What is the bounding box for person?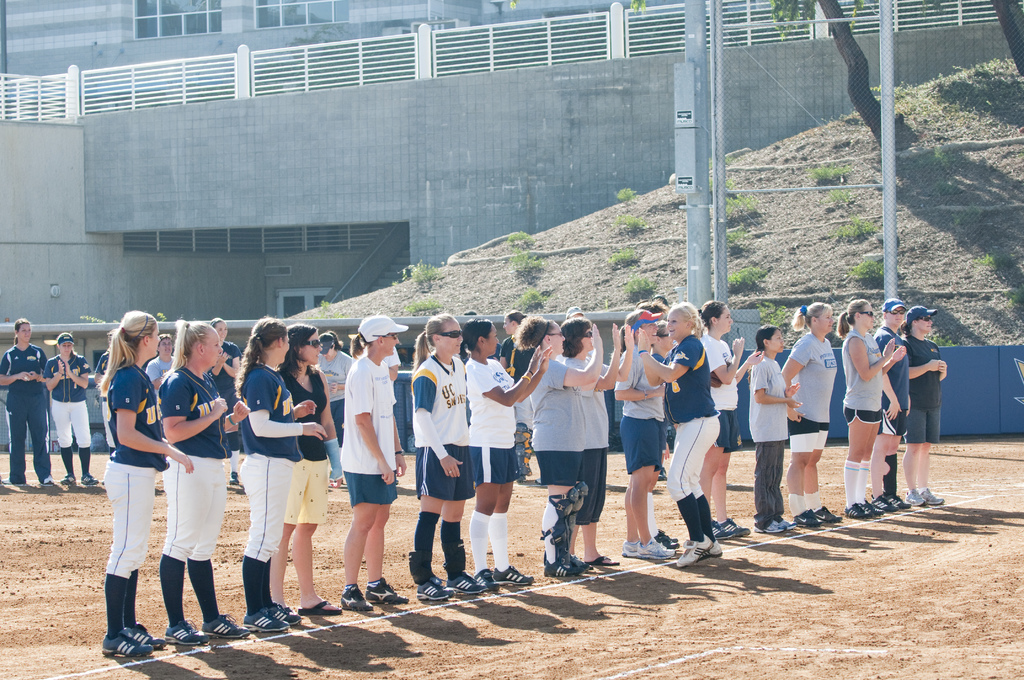
BBox(312, 331, 353, 487).
